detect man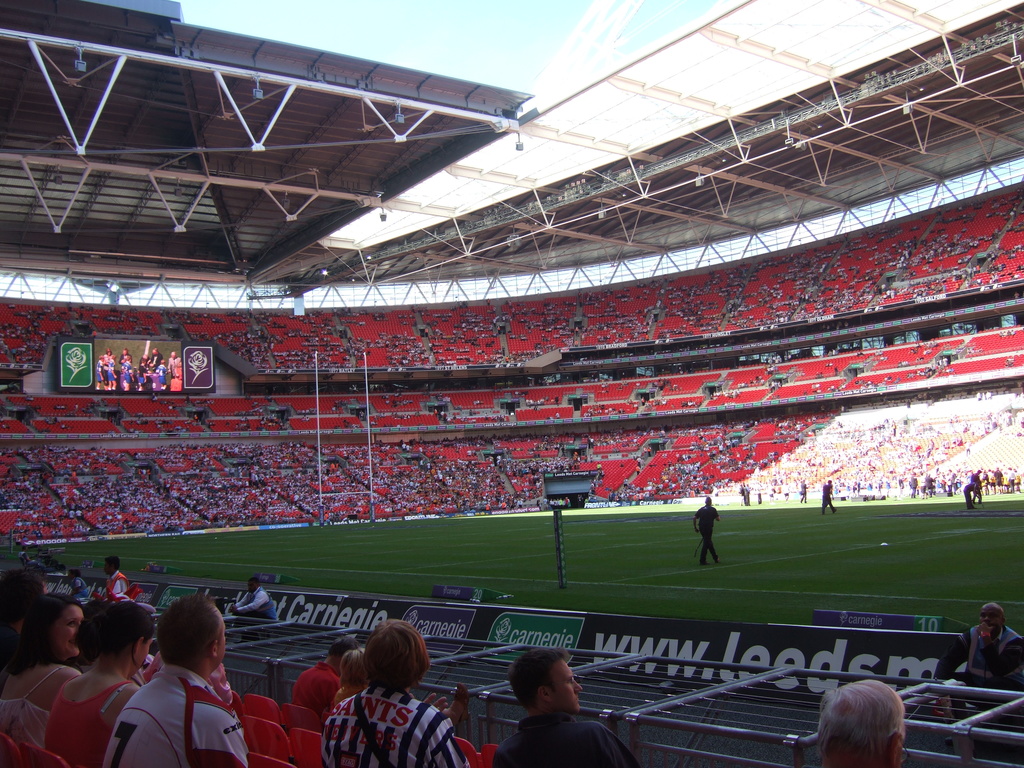
689/494/723/567
